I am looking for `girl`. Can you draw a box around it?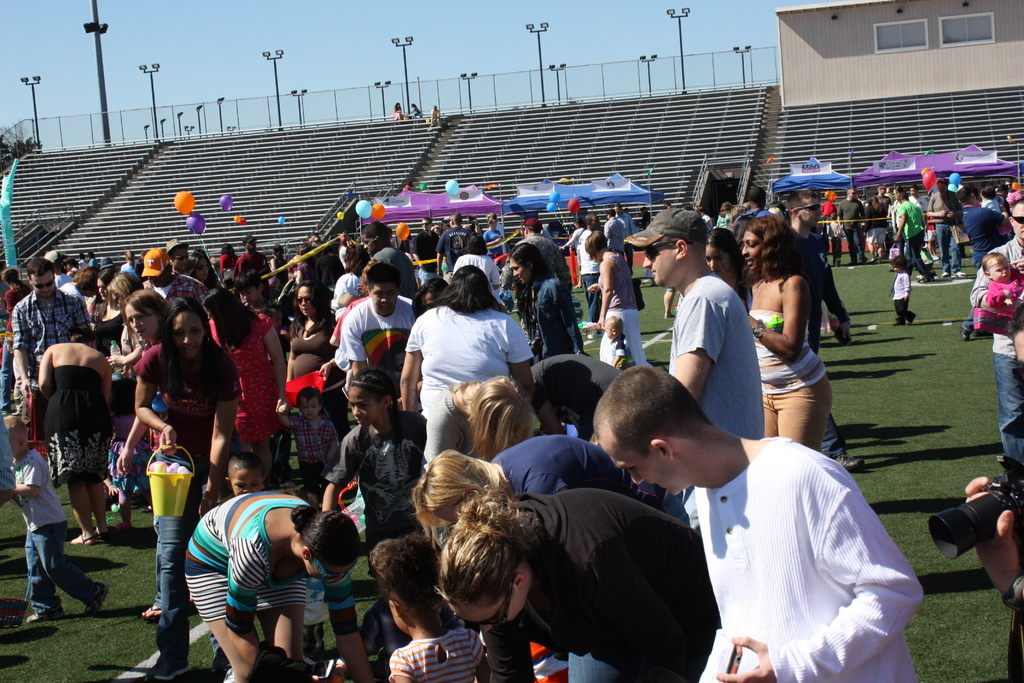
Sure, the bounding box is [367,533,492,682].
